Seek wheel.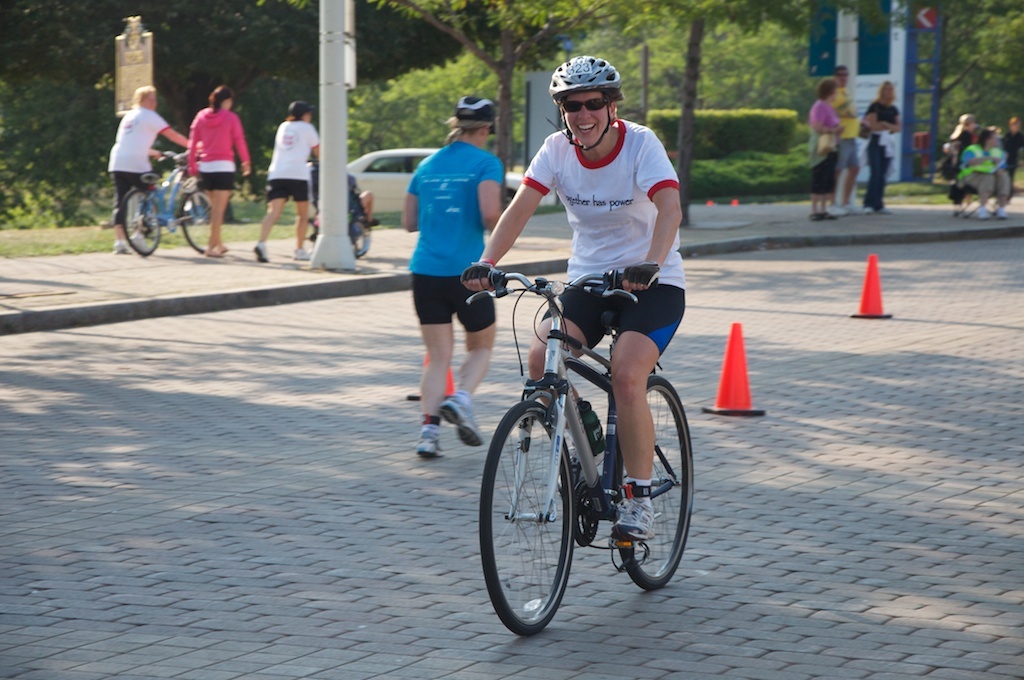
610,376,696,590.
